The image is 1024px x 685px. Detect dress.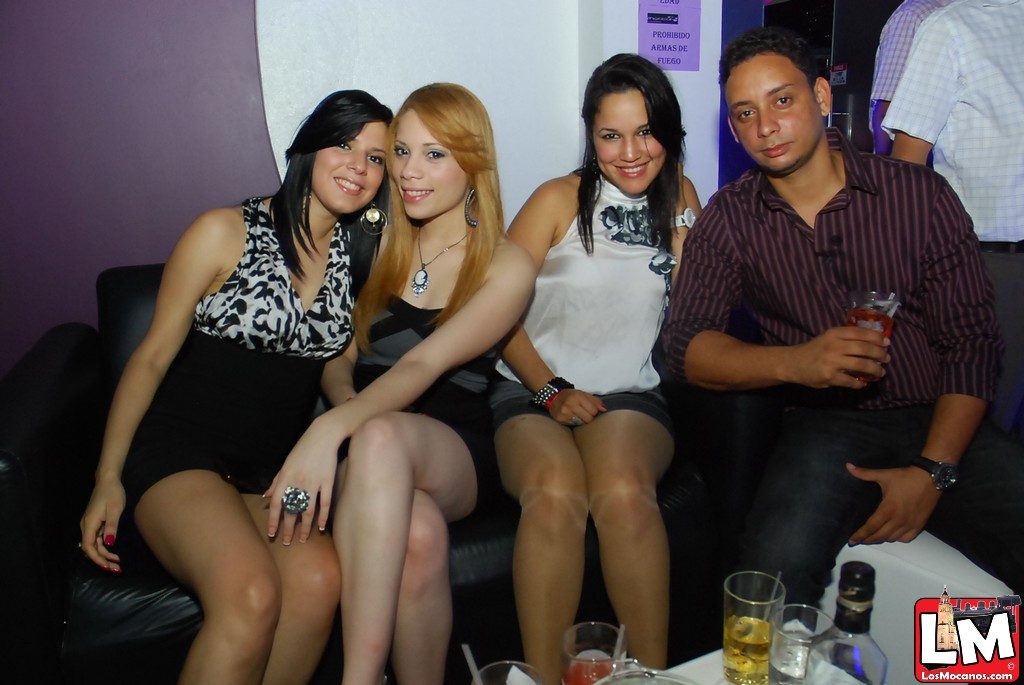
Detection: 355,290,493,531.
